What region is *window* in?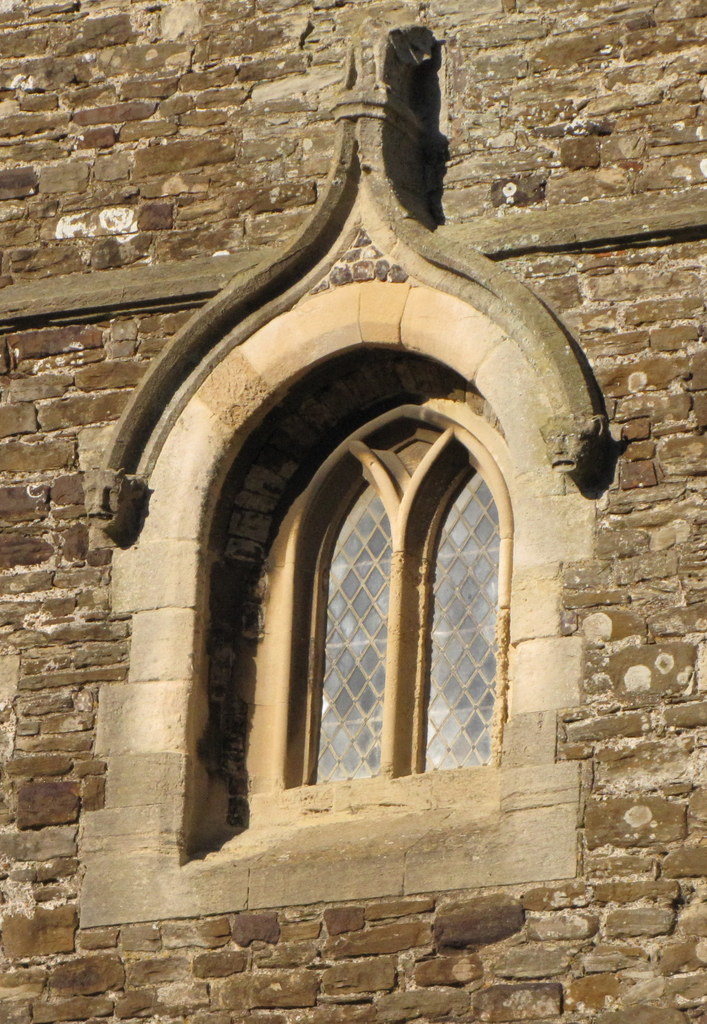
crop(271, 371, 529, 803).
